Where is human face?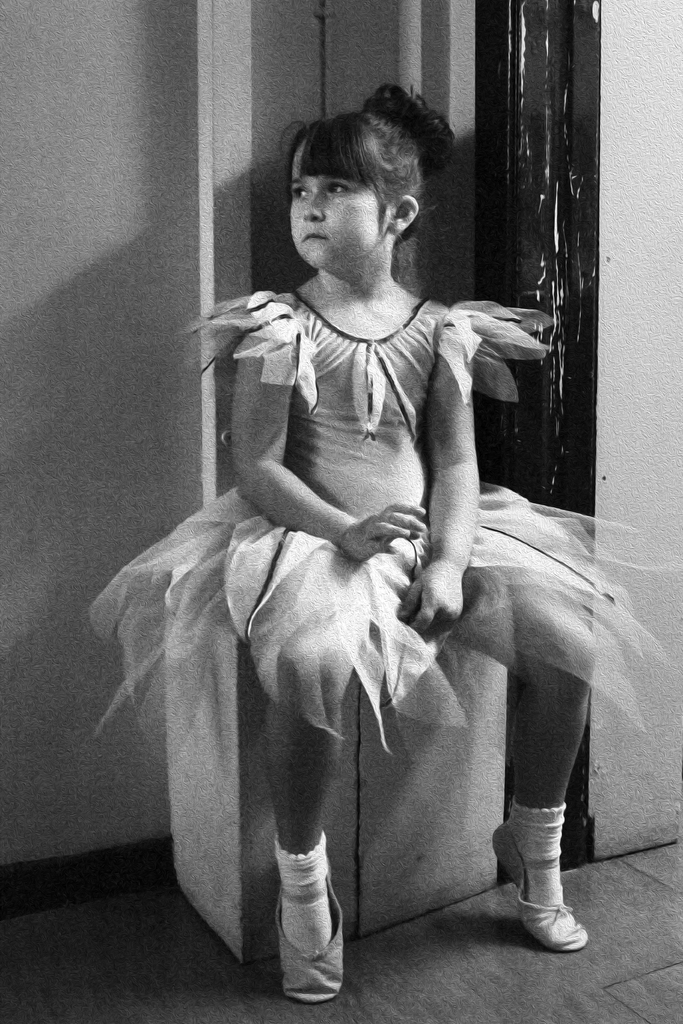
289:136:389:273.
